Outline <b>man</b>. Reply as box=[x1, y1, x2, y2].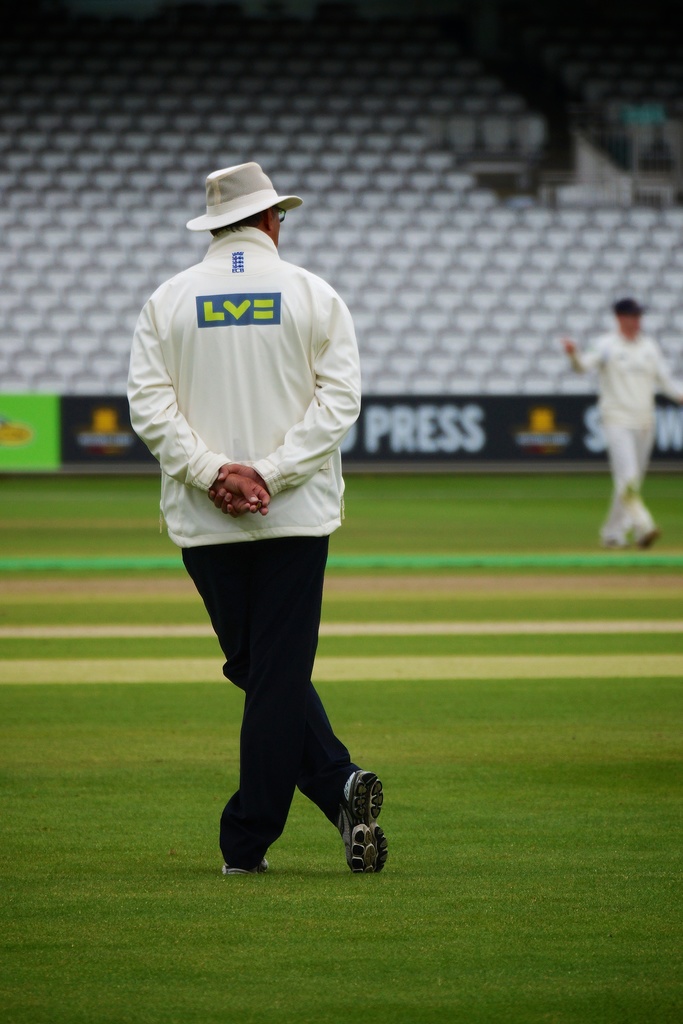
box=[122, 164, 395, 886].
